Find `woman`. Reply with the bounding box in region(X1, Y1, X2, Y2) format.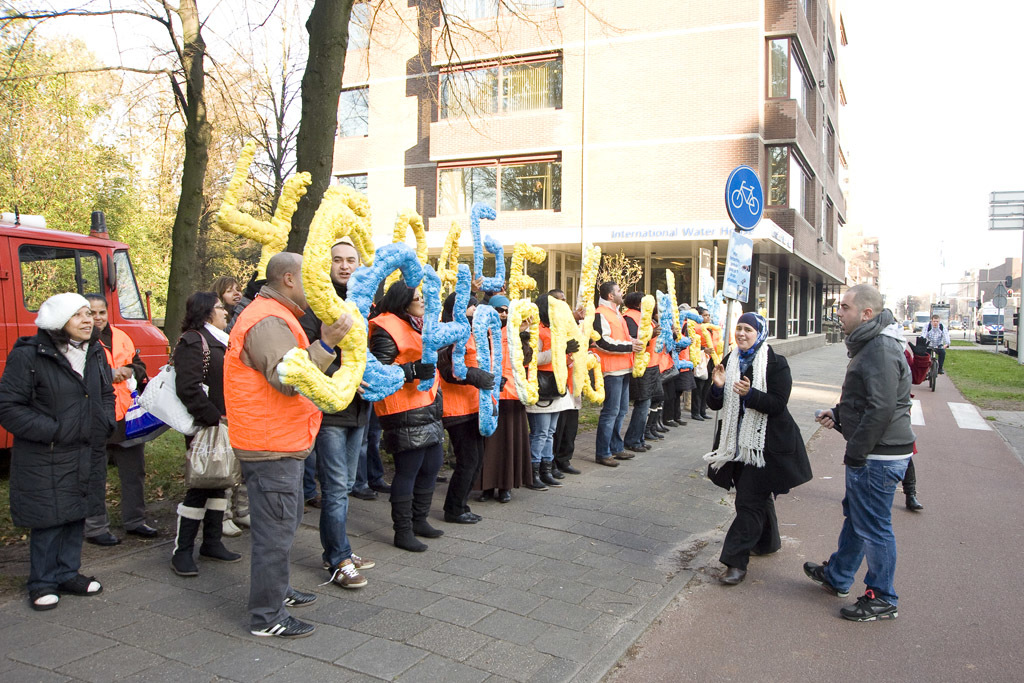
region(725, 327, 819, 578).
